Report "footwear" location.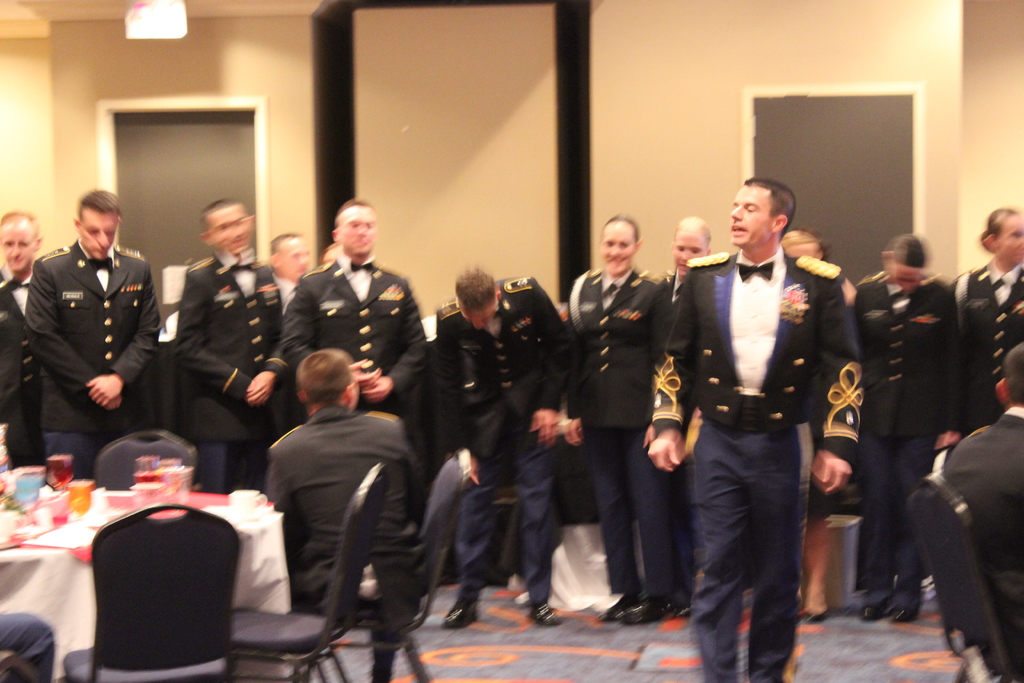
Report: l=532, t=601, r=563, b=627.
